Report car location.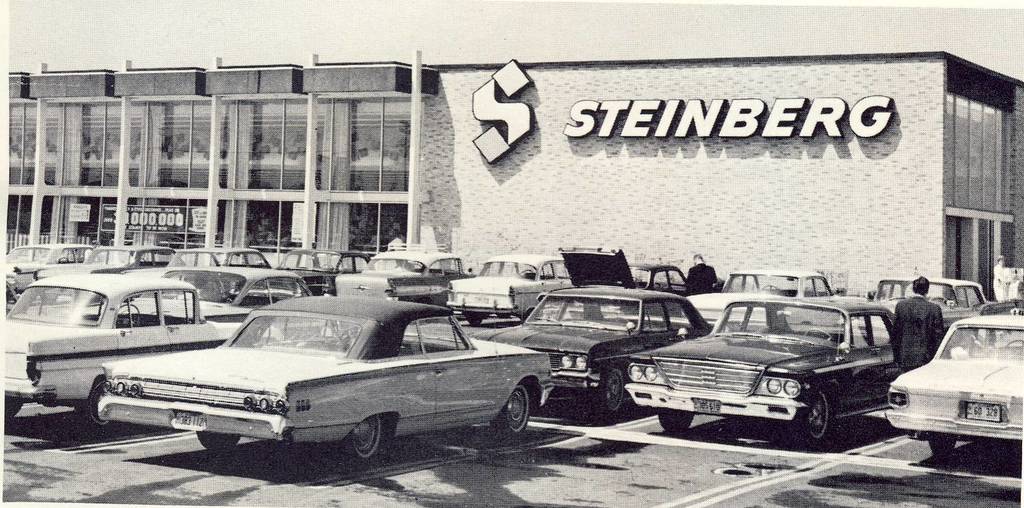
Report: BBox(0, 272, 225, 438).
